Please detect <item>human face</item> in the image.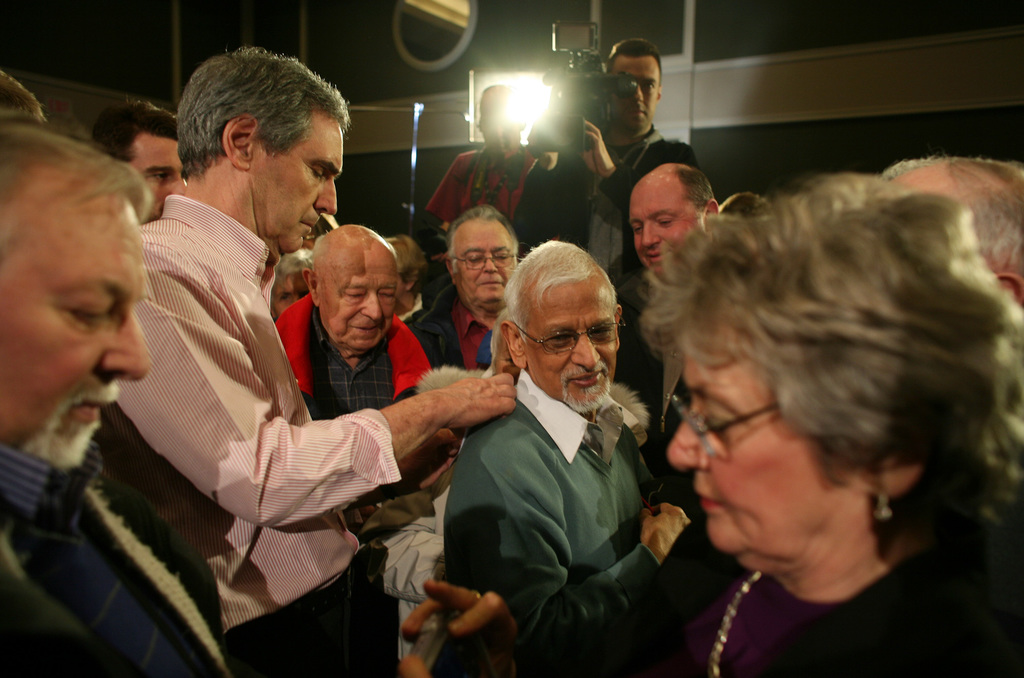
<box>526,279,618,415</box>.
